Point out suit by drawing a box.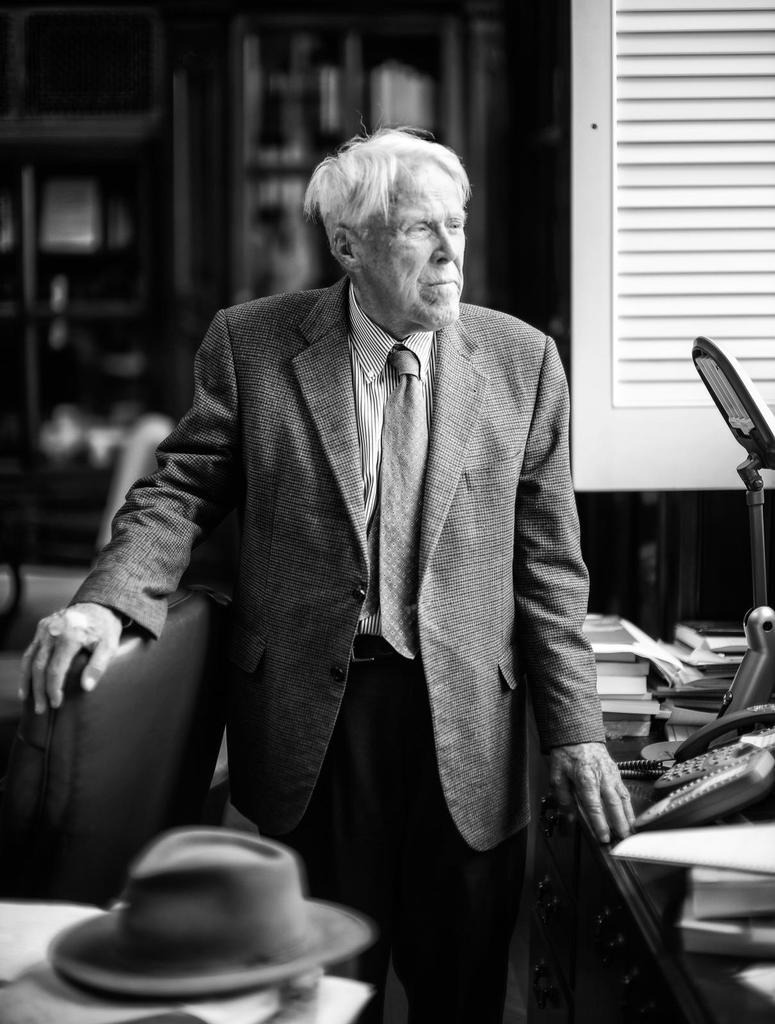
BBox(124, 172, 582, 975).
